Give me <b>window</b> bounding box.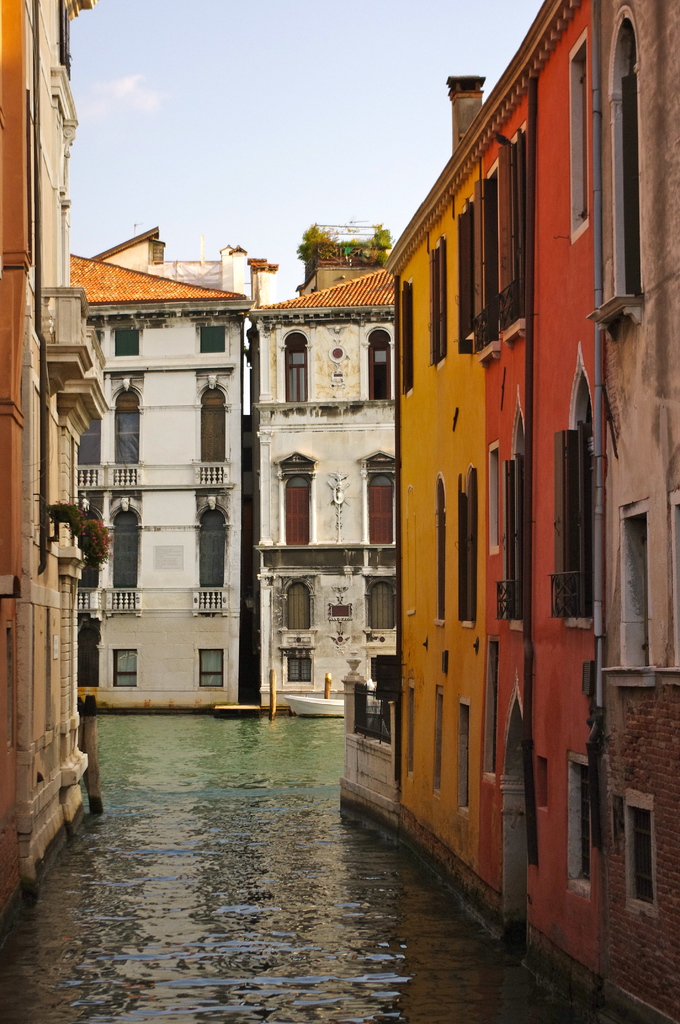
[280,578,309,683].
